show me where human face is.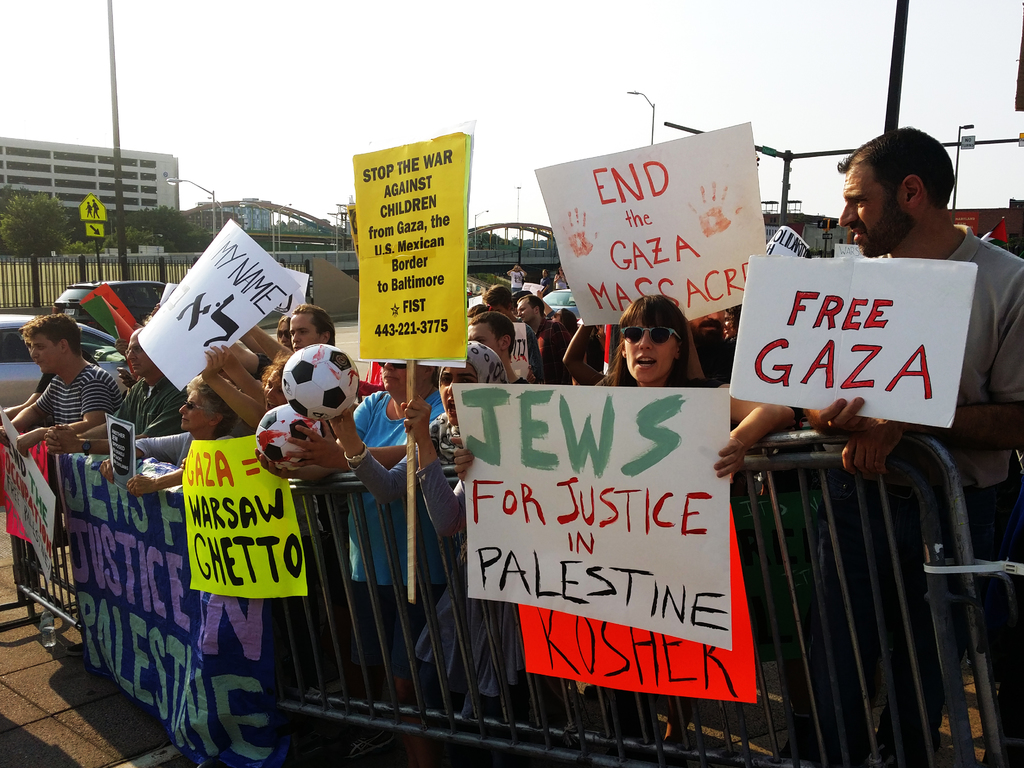
human face is at (692,309,723,337).
